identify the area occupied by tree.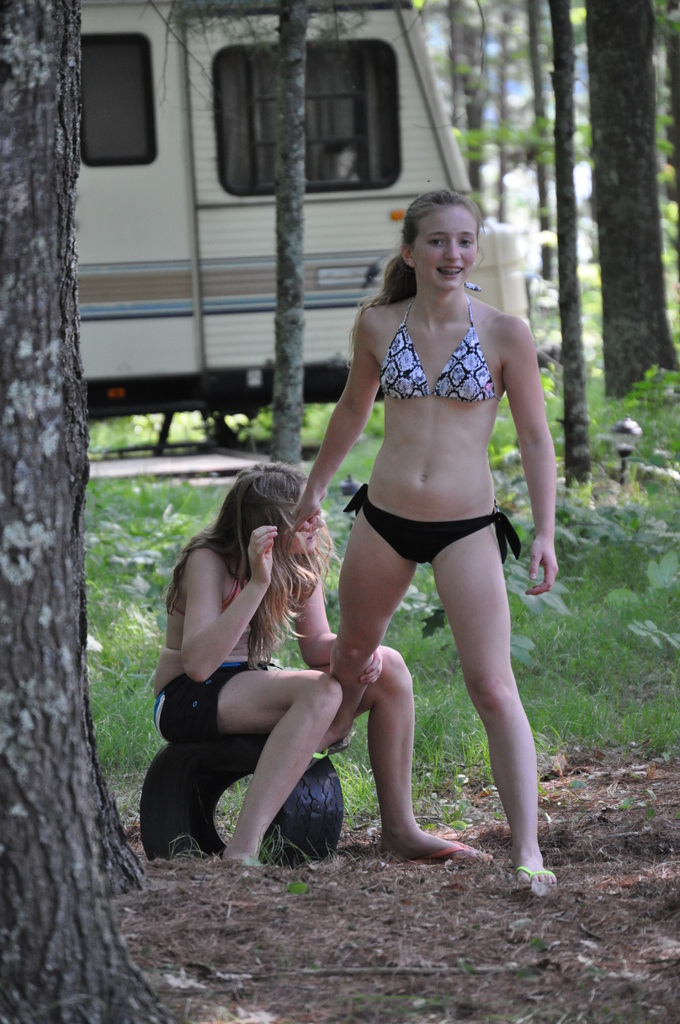
Area: crop(169, 0, 451, 467).
